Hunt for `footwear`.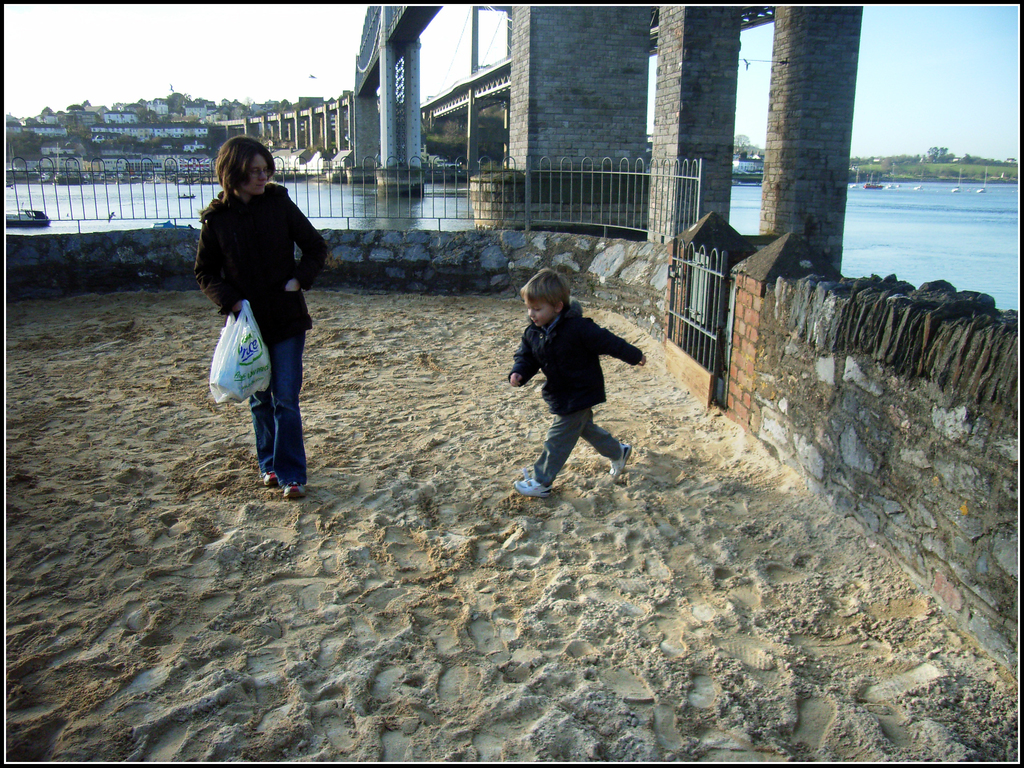
Hunted down at (left=262, top=470, right=278, bottom=487).
